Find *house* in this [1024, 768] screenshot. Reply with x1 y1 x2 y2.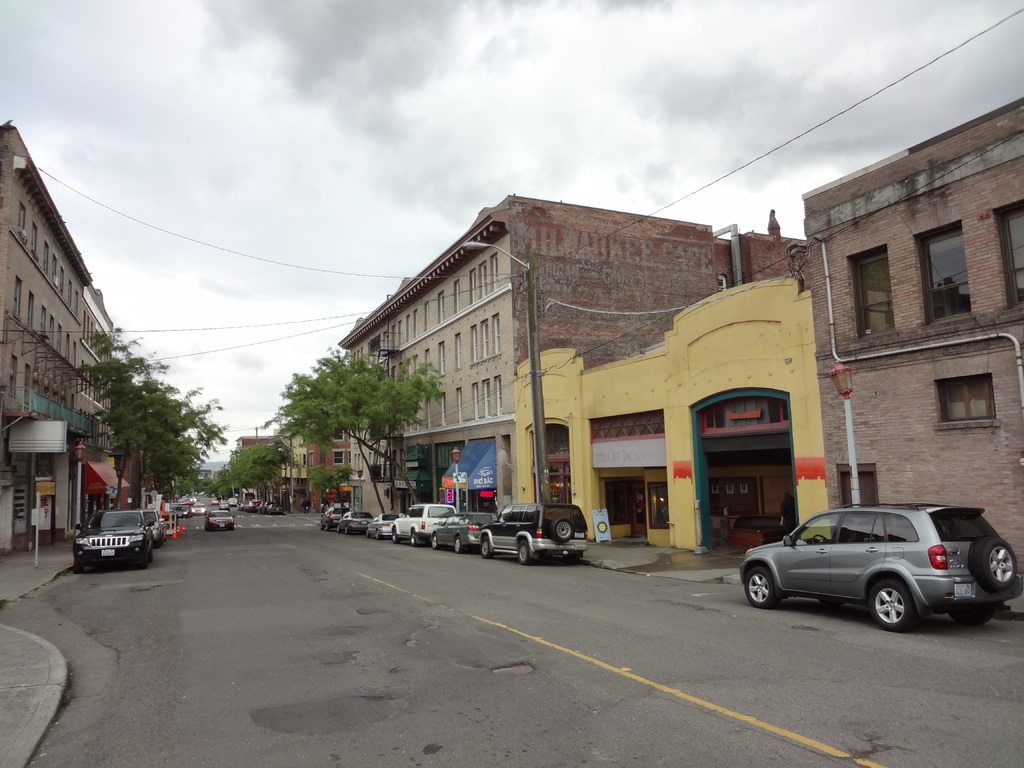
237 412 303 516.
